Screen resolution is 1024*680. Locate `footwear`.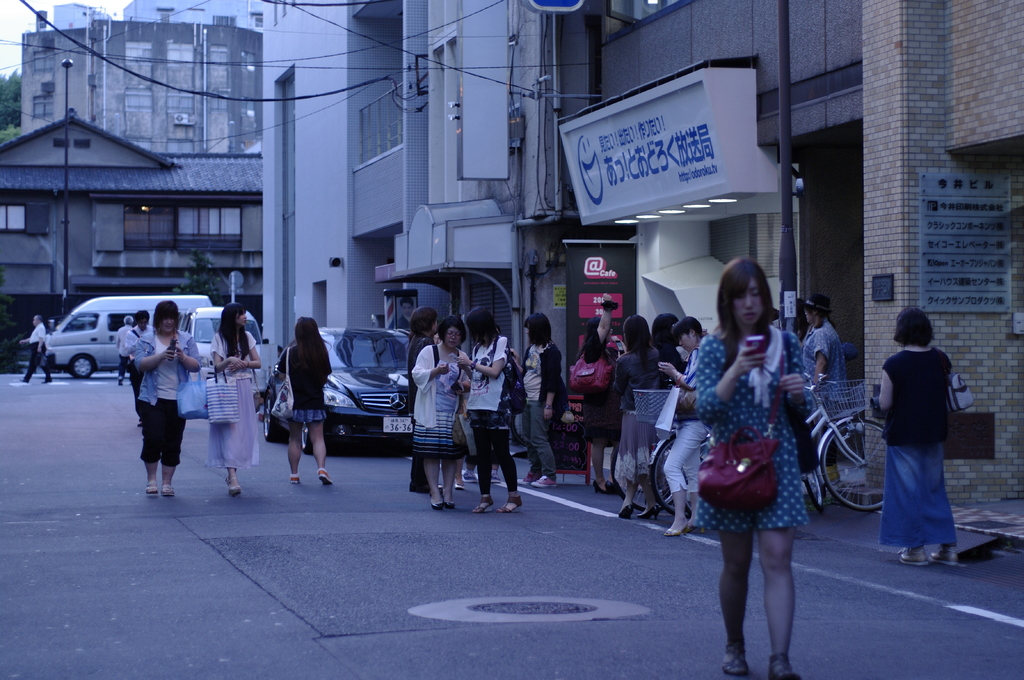
145:479:159:494.
